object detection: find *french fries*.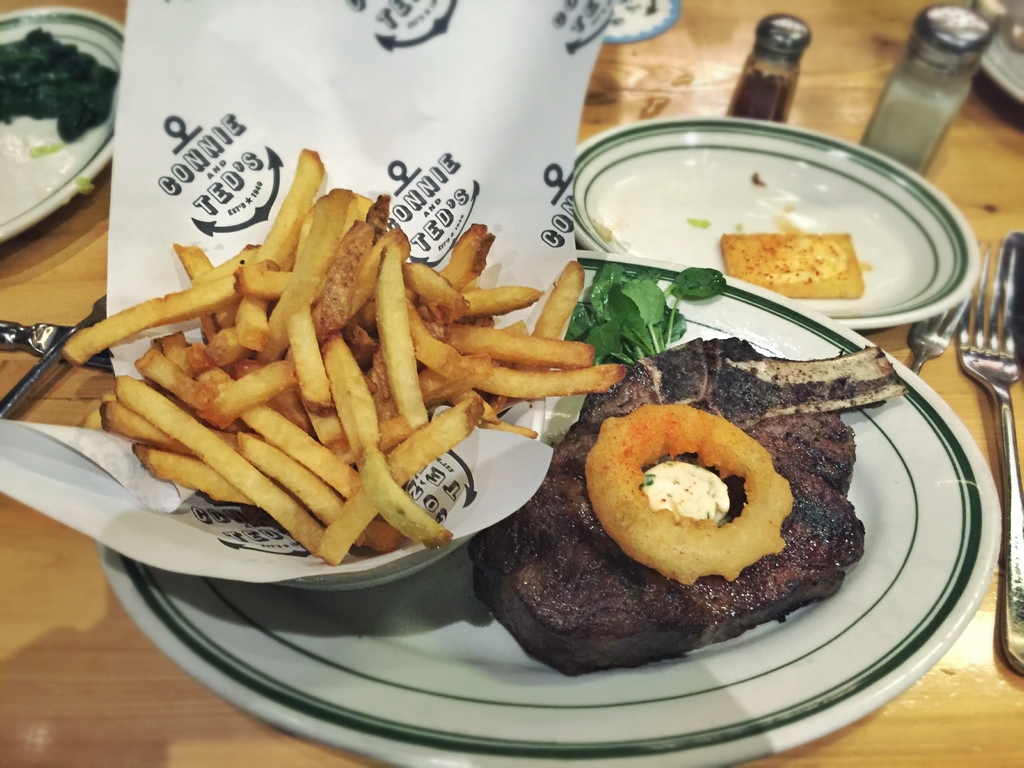
186:351:371:505.
